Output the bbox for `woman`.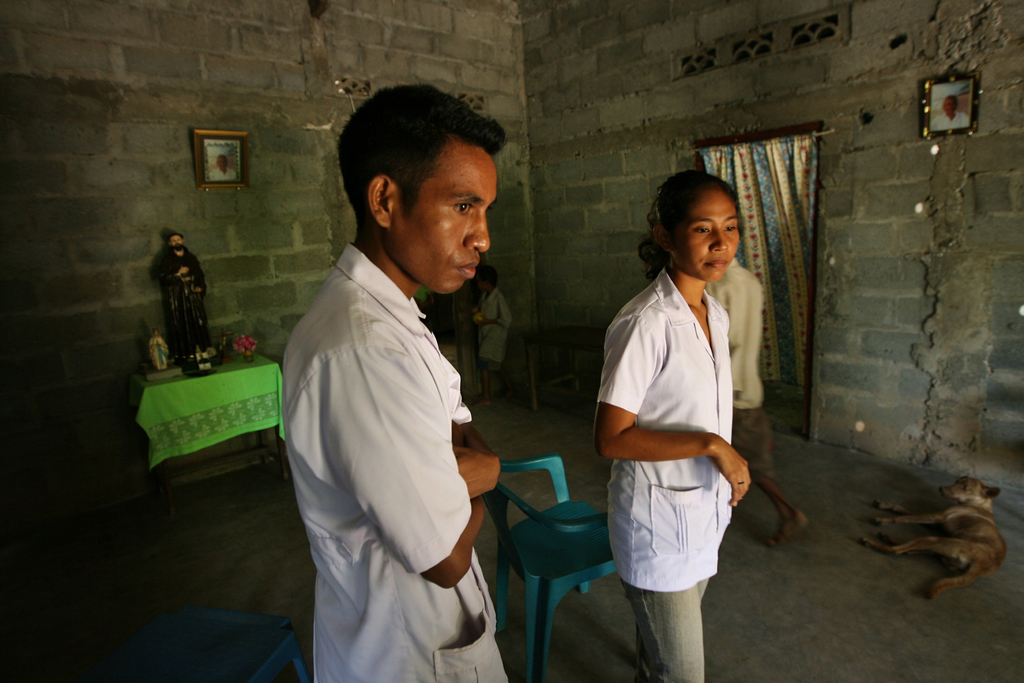
bbox=[586, 161, 787, 665].
